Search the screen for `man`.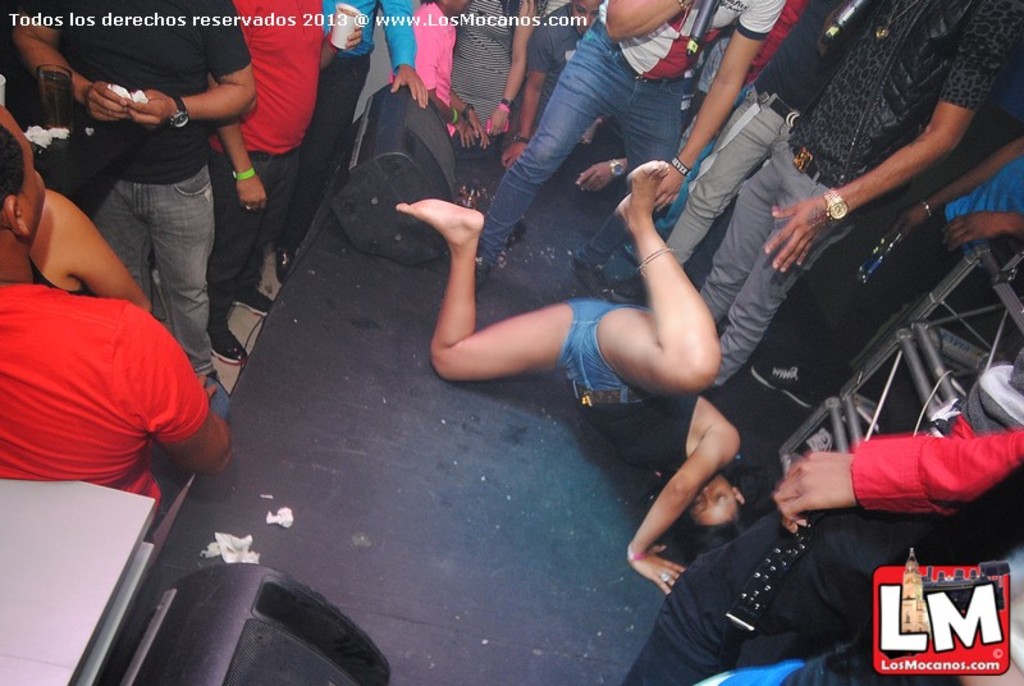
Found at 700 0 1023 385.
